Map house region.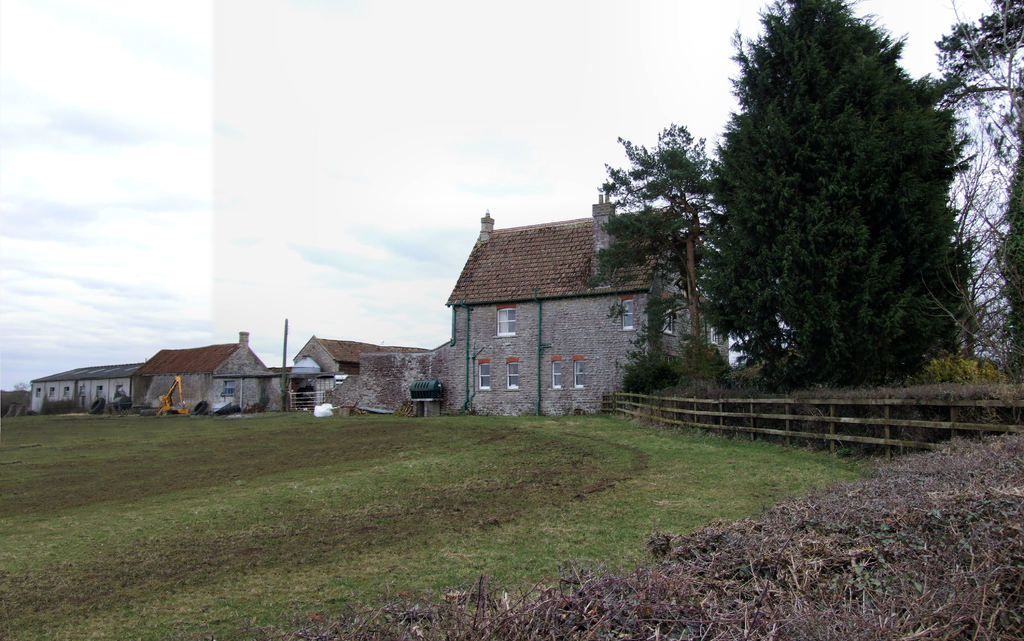
Mapped to region(136, 324, 270, 407).
